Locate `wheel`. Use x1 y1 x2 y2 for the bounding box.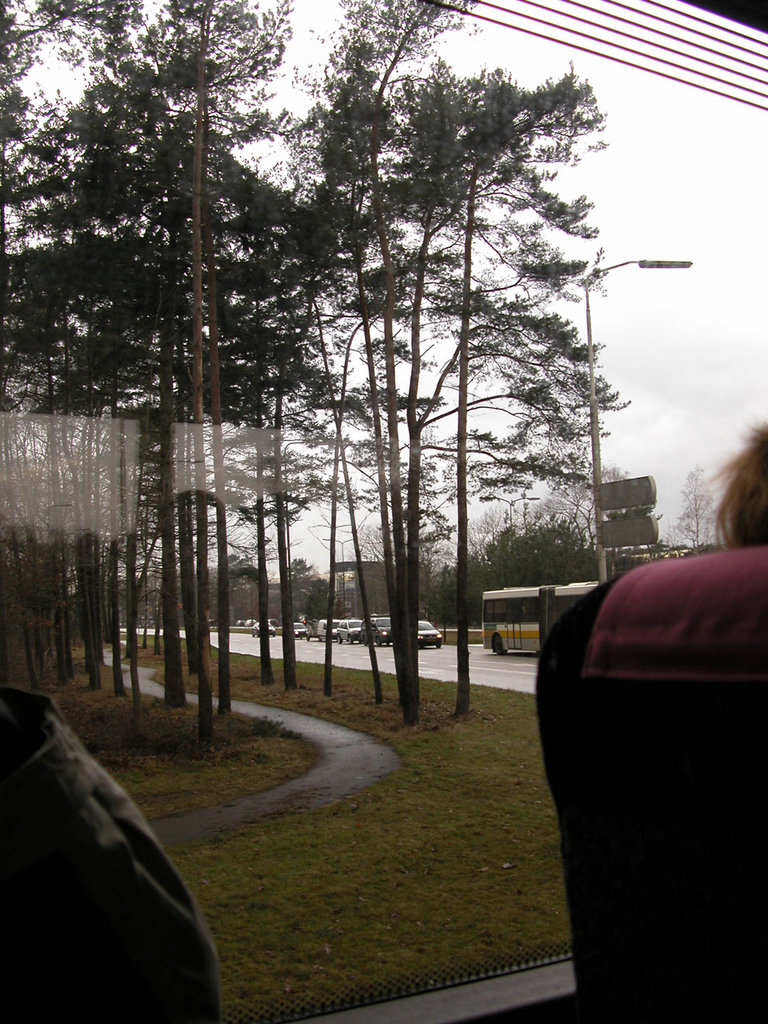
490 631 506 658.
